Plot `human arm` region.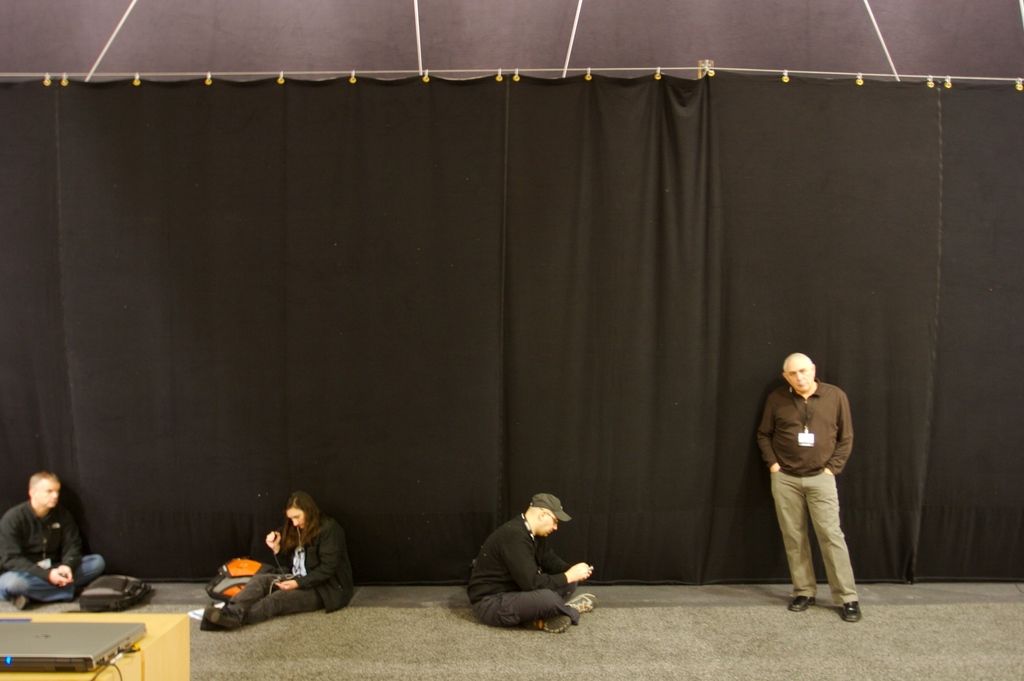
Plotted at box=[503, 534, 595, 603].
